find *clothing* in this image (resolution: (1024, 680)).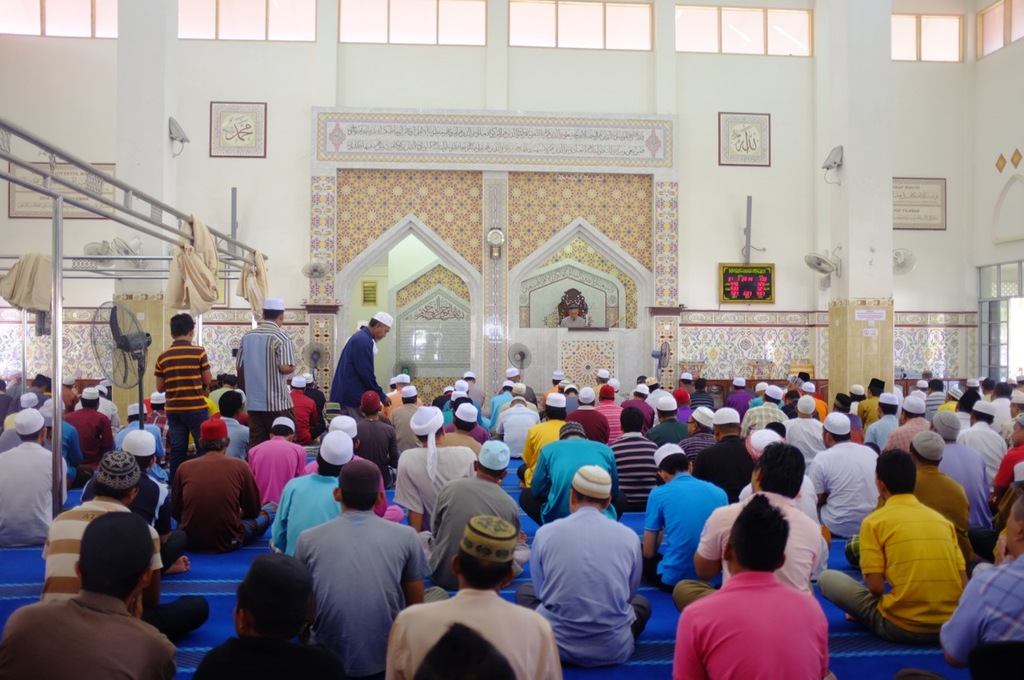
box(670, 491, 829, 609).
